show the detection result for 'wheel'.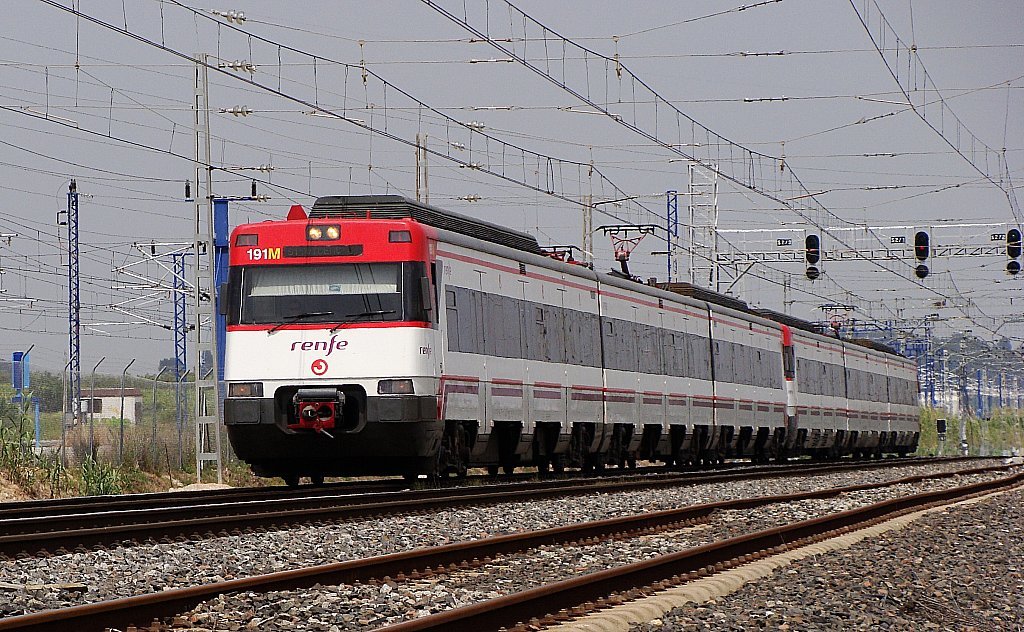
rect(282, 474, 298, 489).
